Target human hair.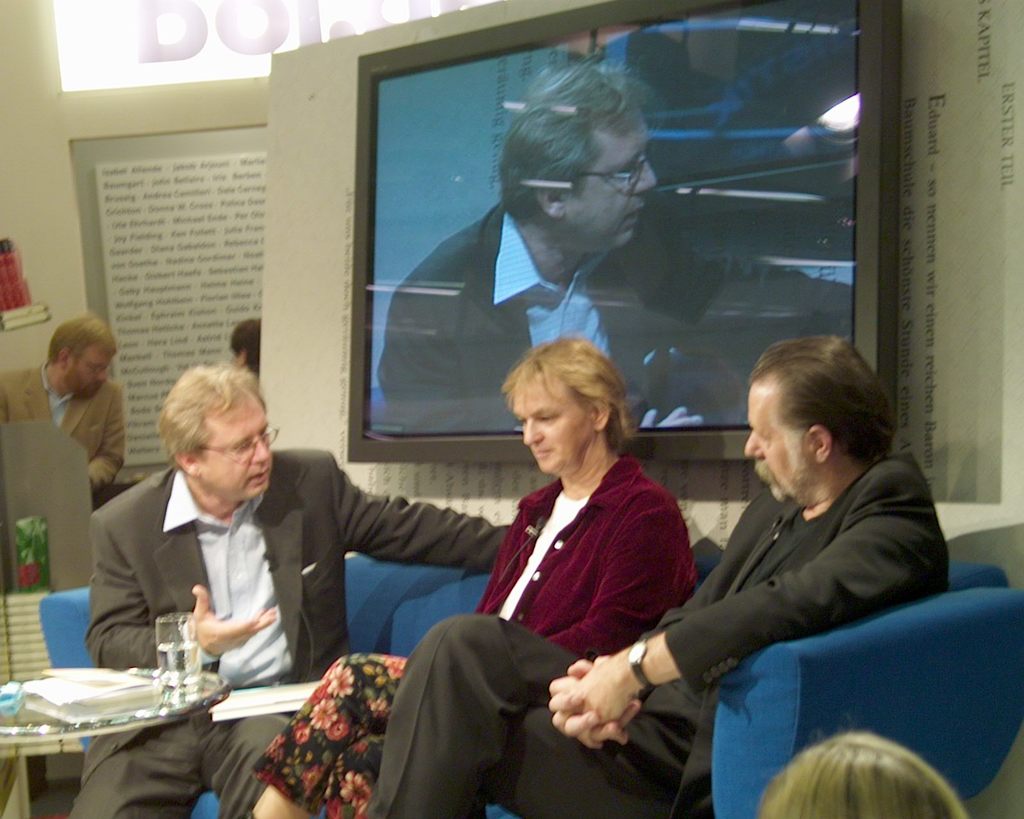
Target region: locate(230, 314, 262, 381).
